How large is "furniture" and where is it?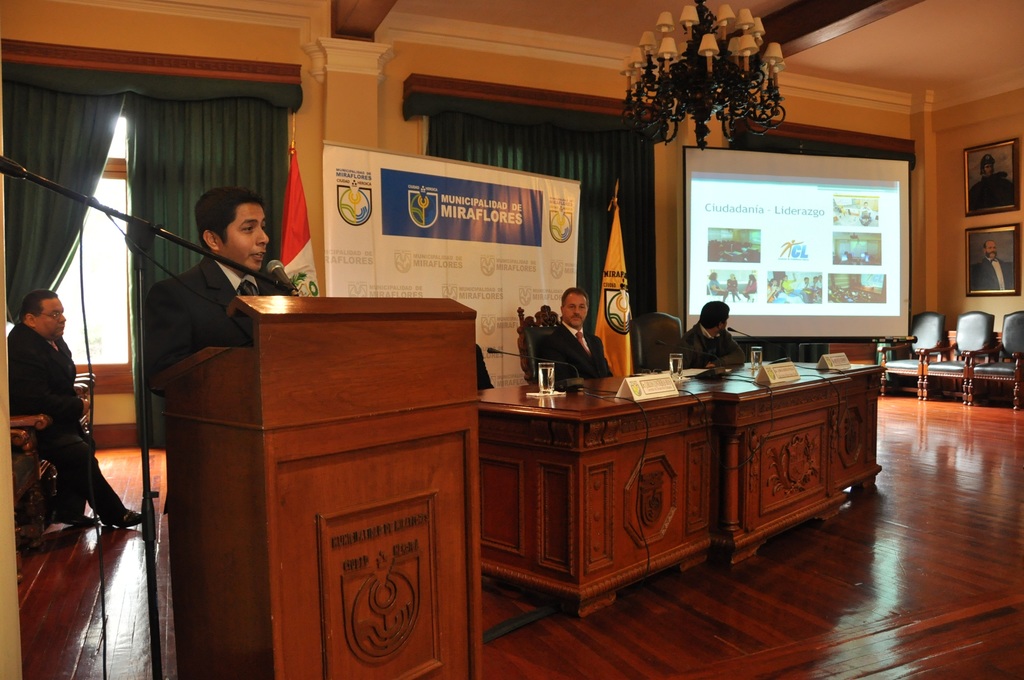
Bounding box: <bbox>970, 308, 1023, 397</bbox>.
